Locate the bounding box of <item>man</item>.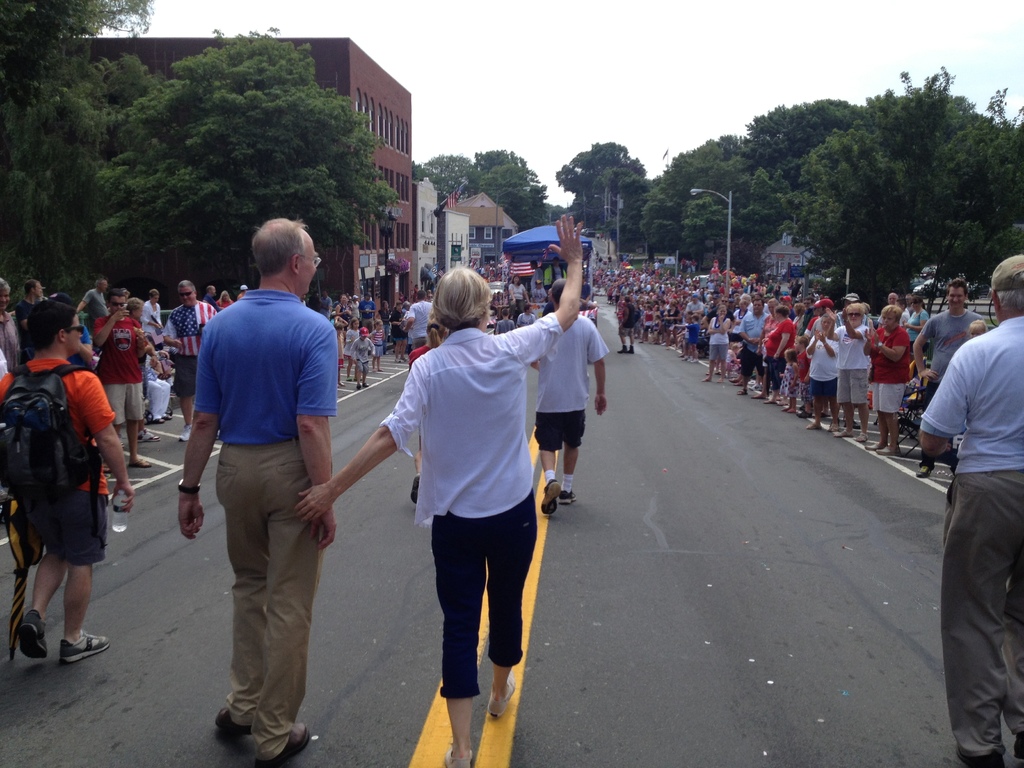
Bounding box: (x1=167, y1=214, x2=349, y2=744).
